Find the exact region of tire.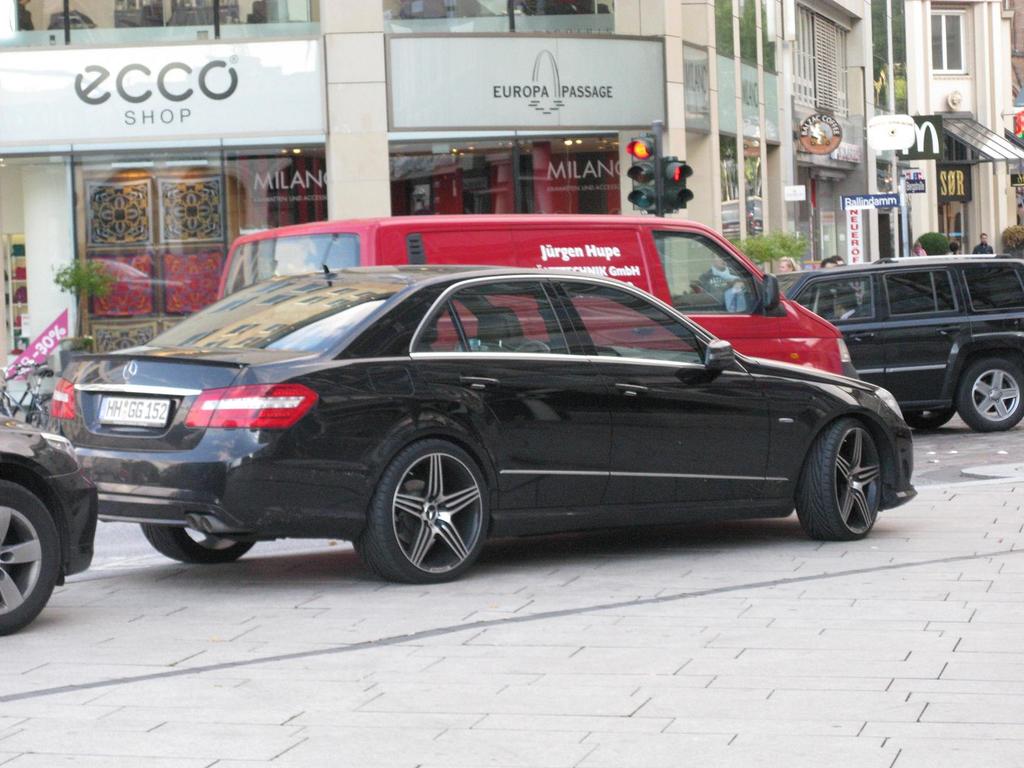
Exact region: bbox=(367, 436, 490, 588).
